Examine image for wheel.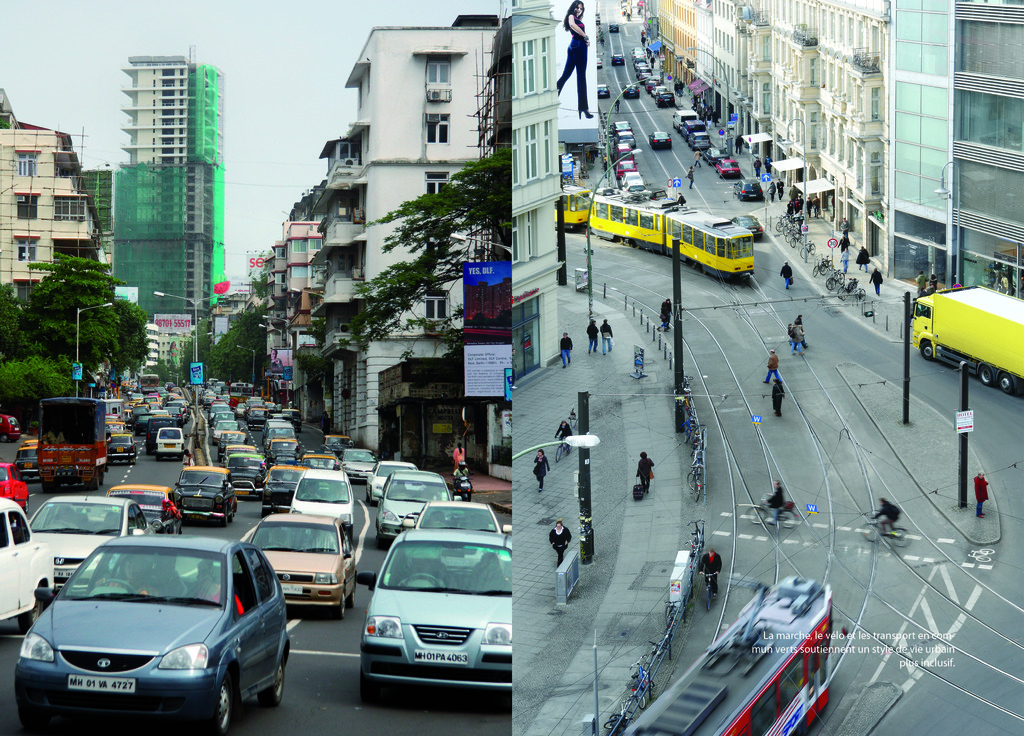
Examination result: Rect(335, 588, 350, 623).
